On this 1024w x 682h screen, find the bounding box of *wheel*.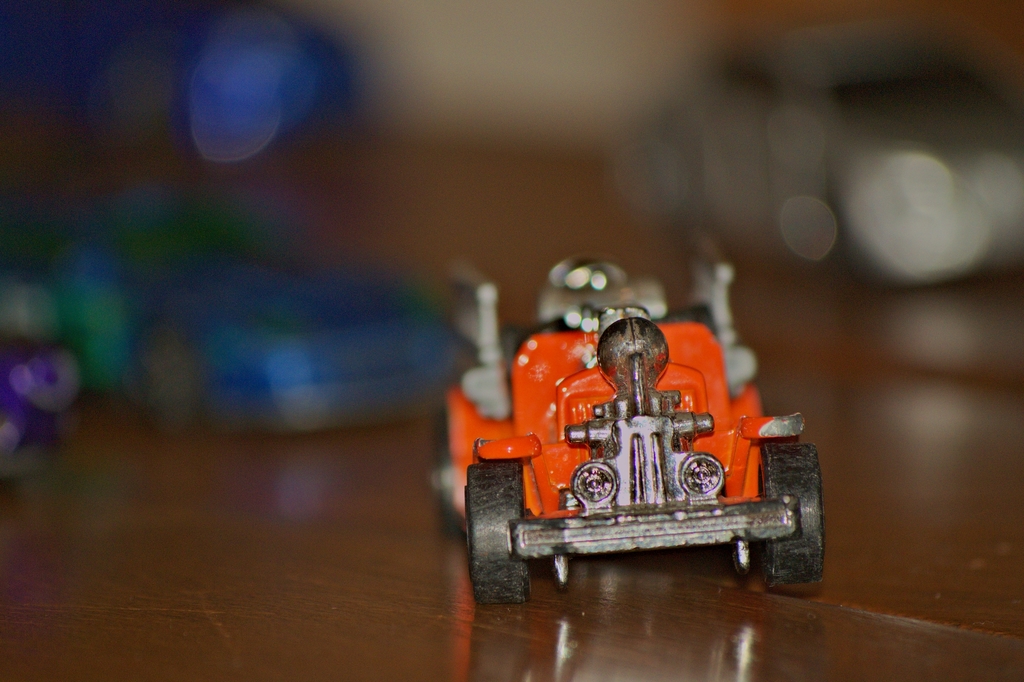
Bounding box: [x1=725, y1=539, x2=760, y2=589].
